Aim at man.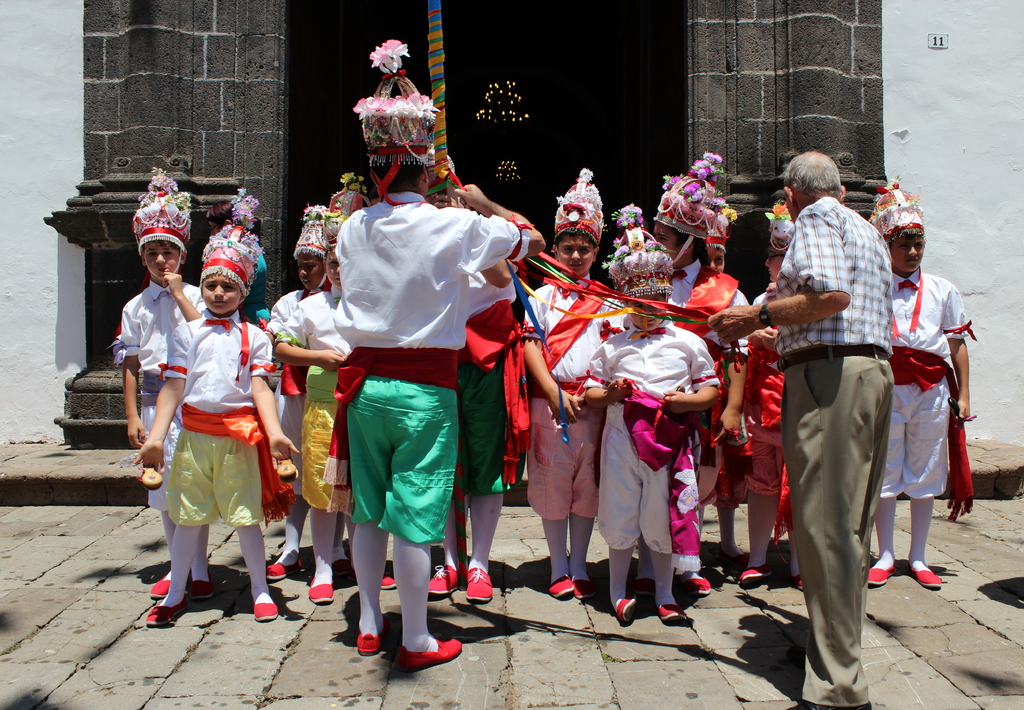
Aimed at left=767, top=137, right=928, bottom=690.
